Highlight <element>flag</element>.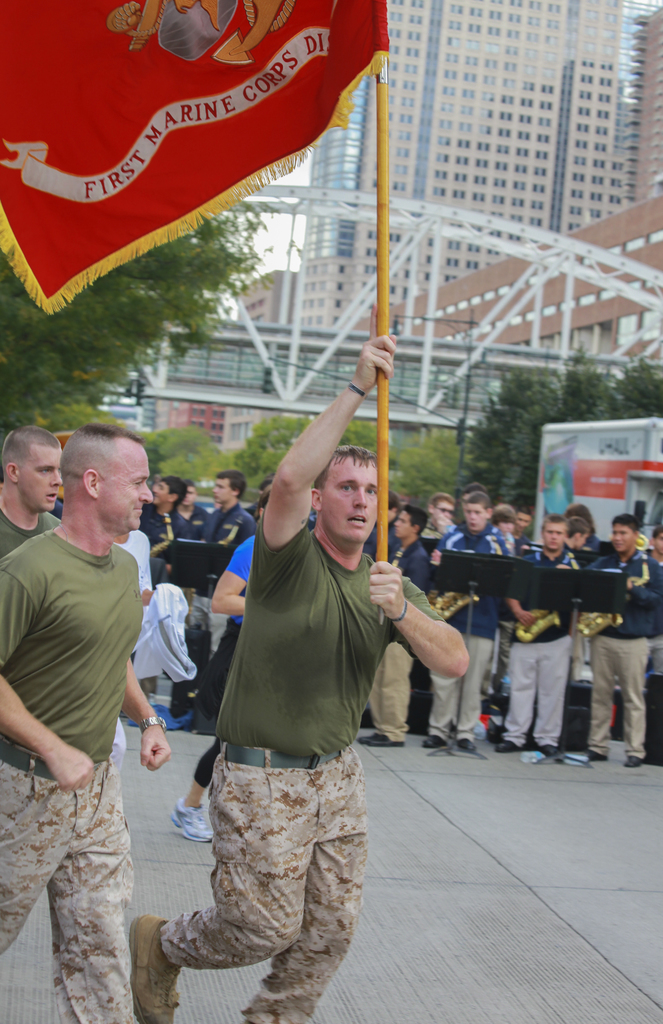
Highlighted region: crop(0, 17, 393, 314).
